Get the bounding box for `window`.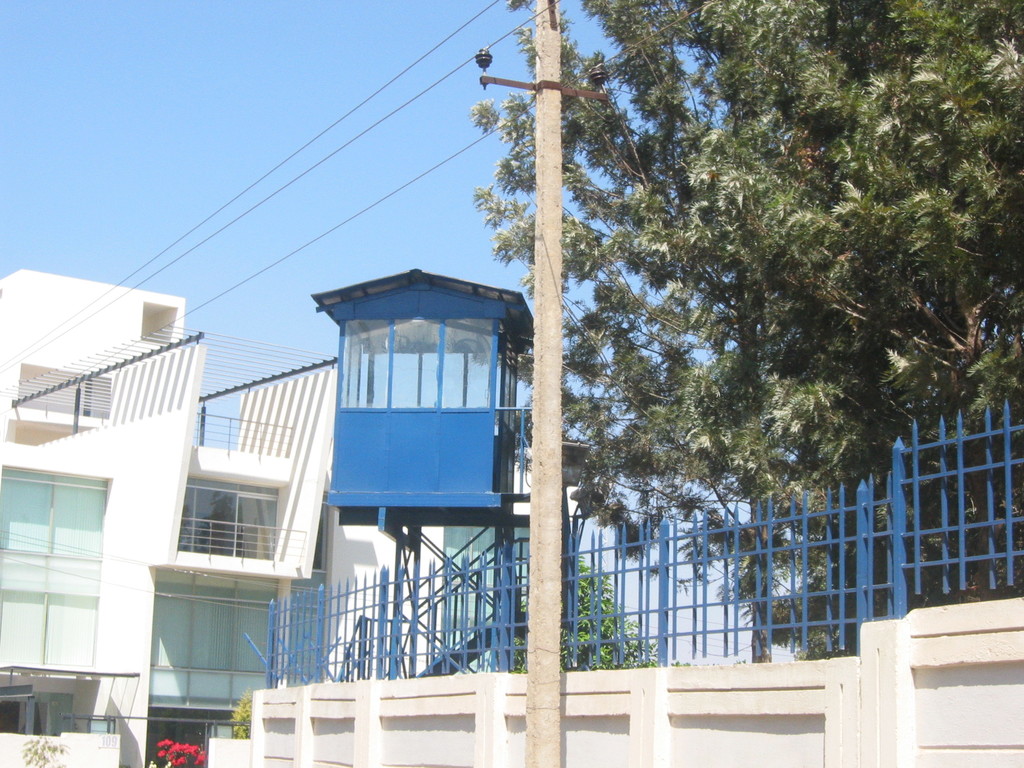
BBox(0, 468, 108, 570).
